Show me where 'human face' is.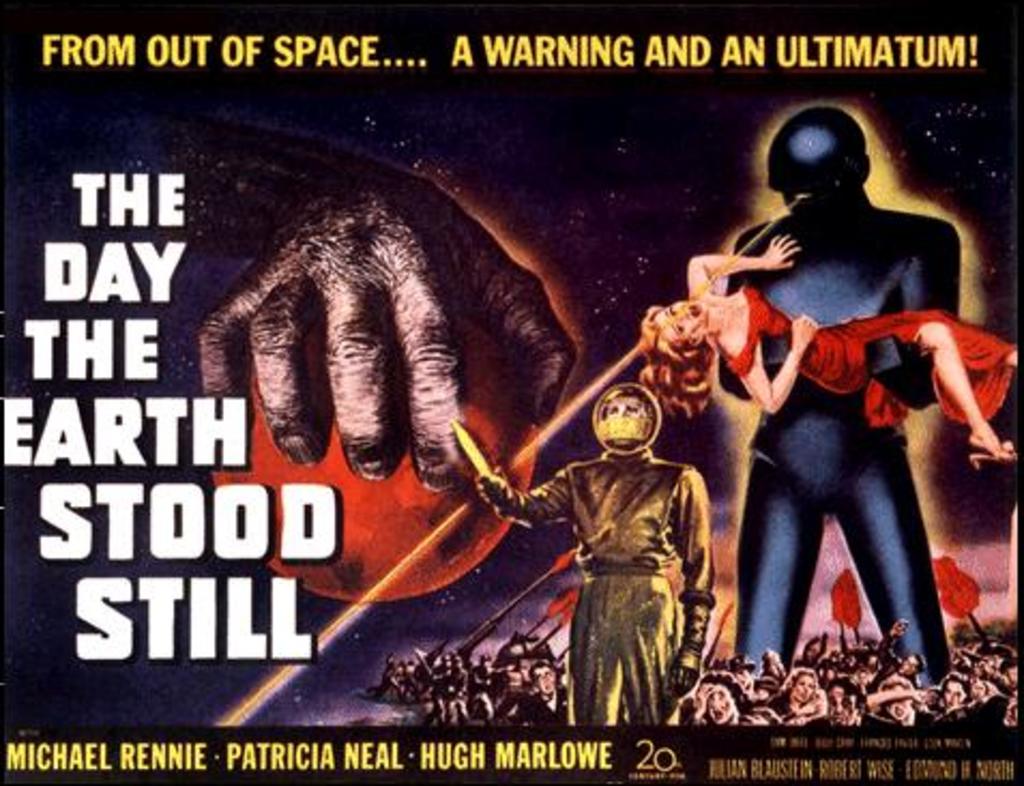
'human face' is at 945,683,962,702.
